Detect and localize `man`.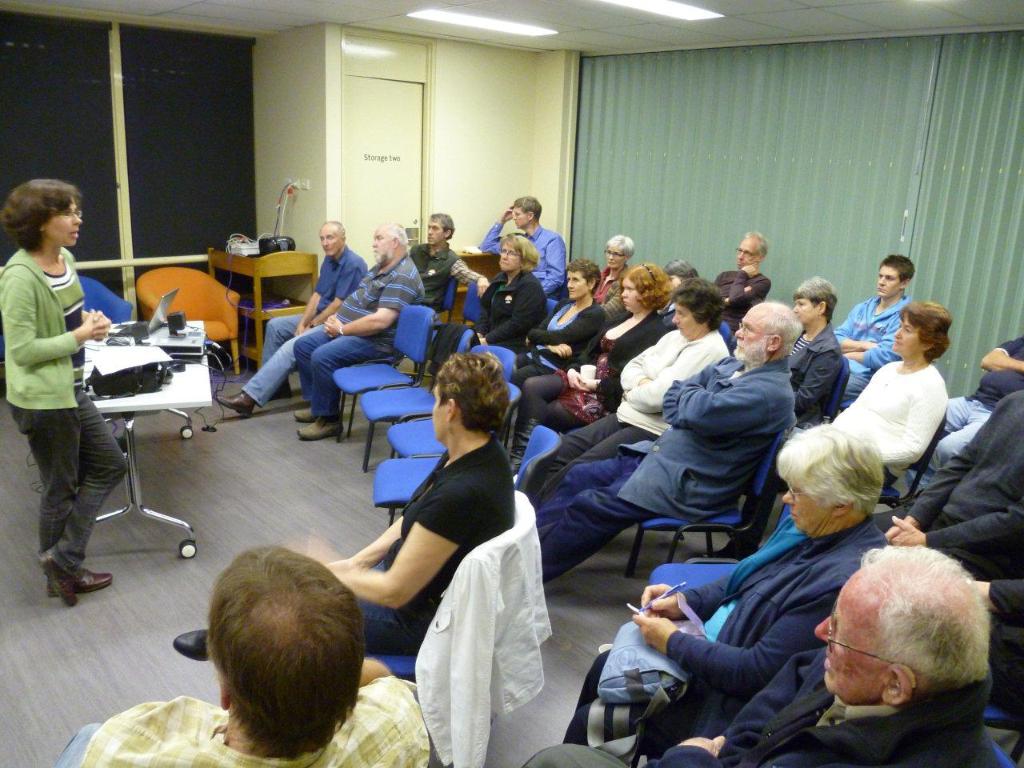
Localized at 869,386,1023,570.
